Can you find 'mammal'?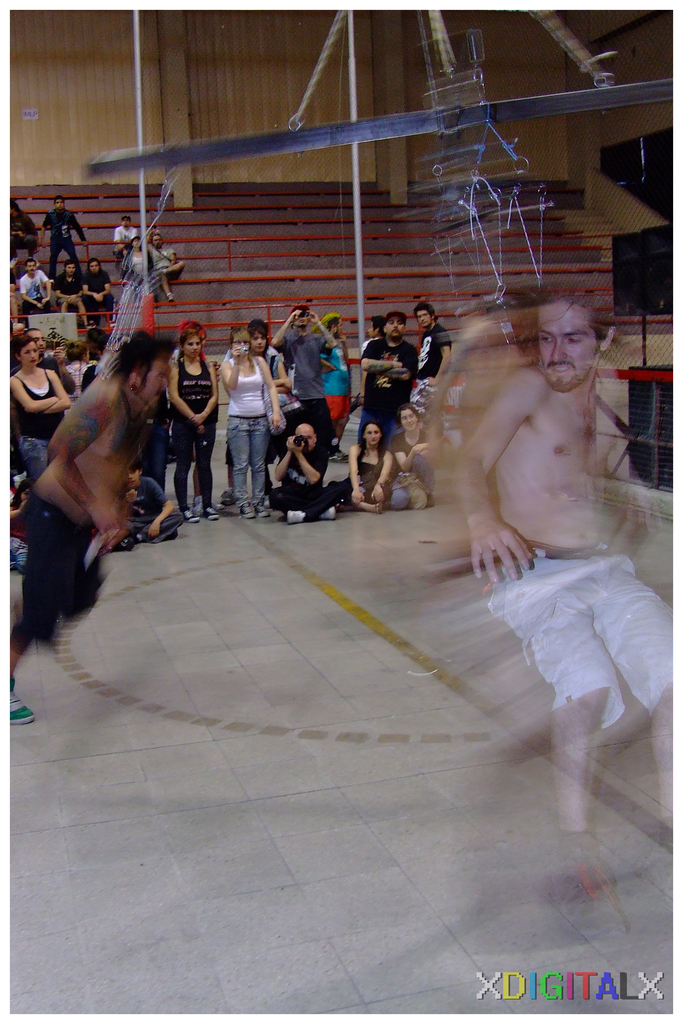
Yes, bounding box: [left=333, top=419, right=394, bottom=512].
